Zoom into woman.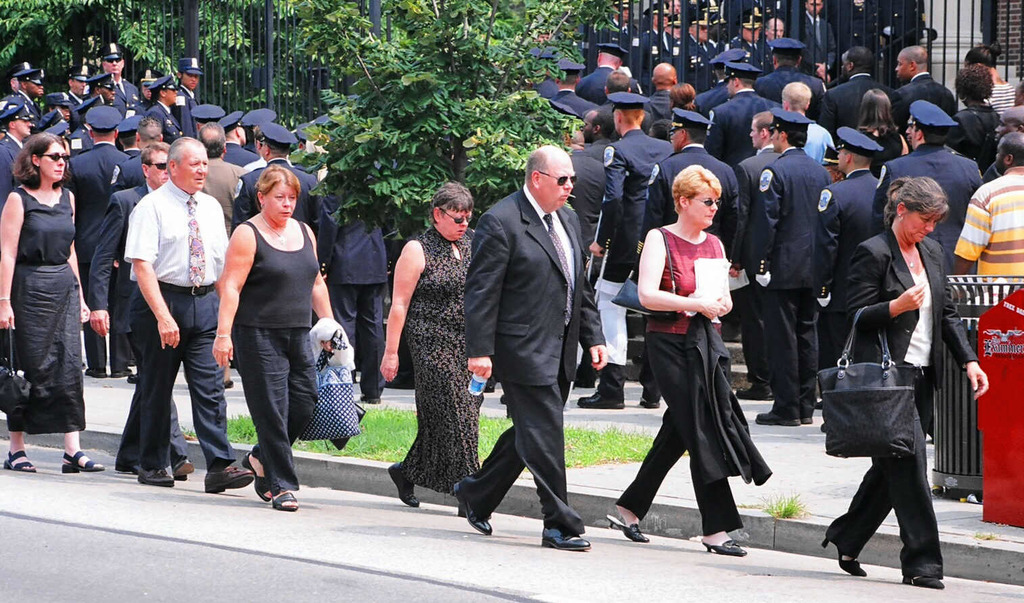
Zoom target: 209/154/341/508.
